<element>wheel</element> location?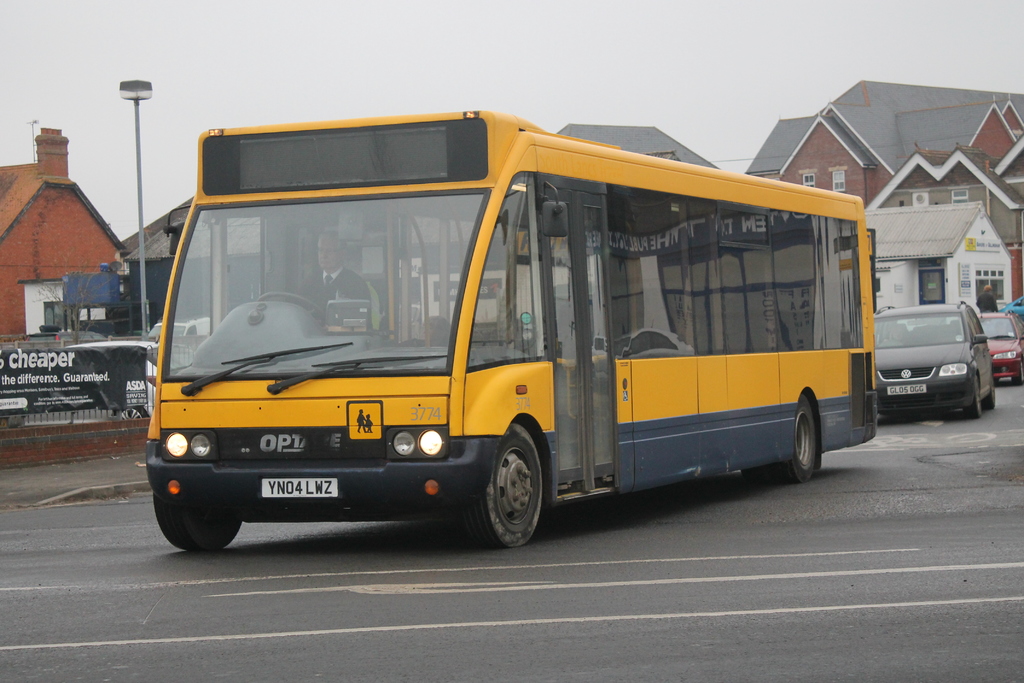
bbox(155, 495, 243, 552)
